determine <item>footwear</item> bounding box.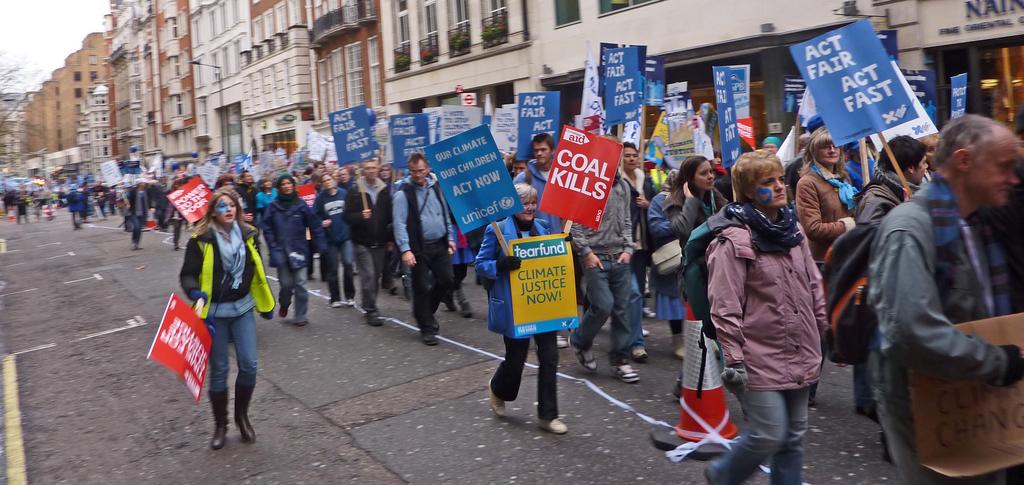
Determined: x1=671, y1=329, x2=684, y2=361.
